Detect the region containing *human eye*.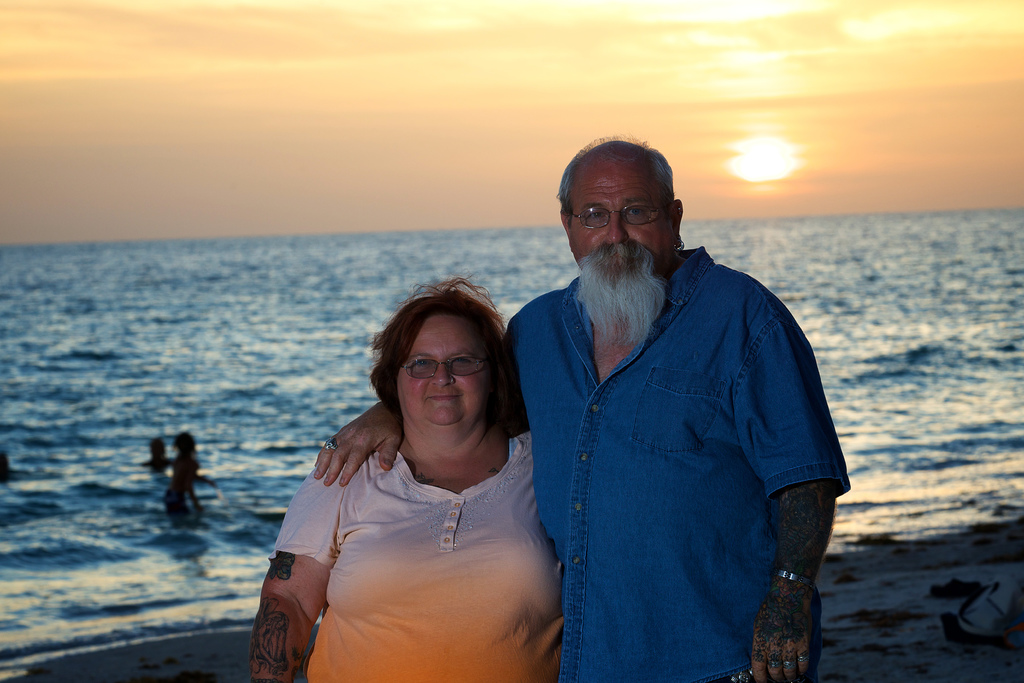
451, 353, 472, 367.
